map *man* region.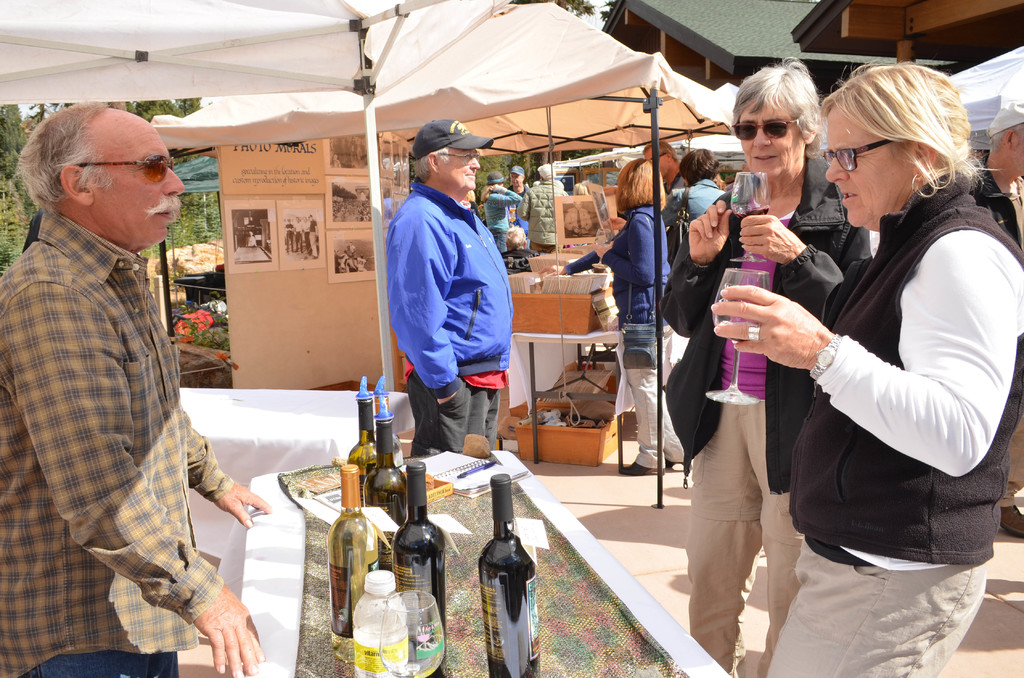
Mapped to [left=985, top=100, right=1023, bottom=537].
